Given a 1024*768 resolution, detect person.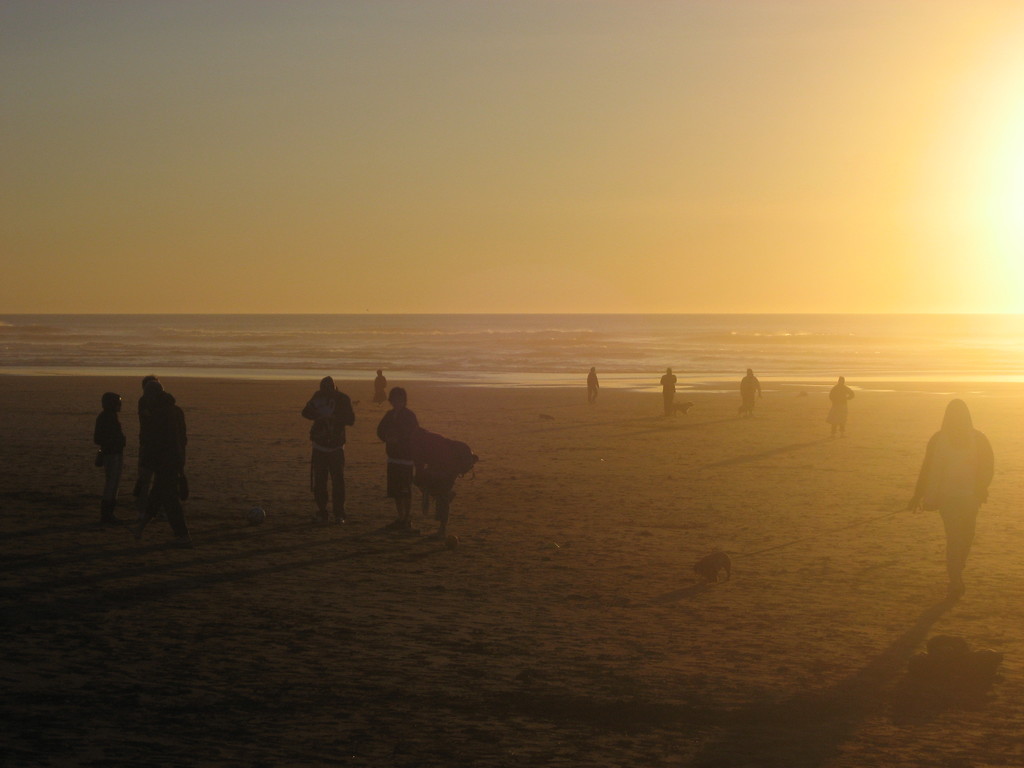
[379, 380, 424, 527].
